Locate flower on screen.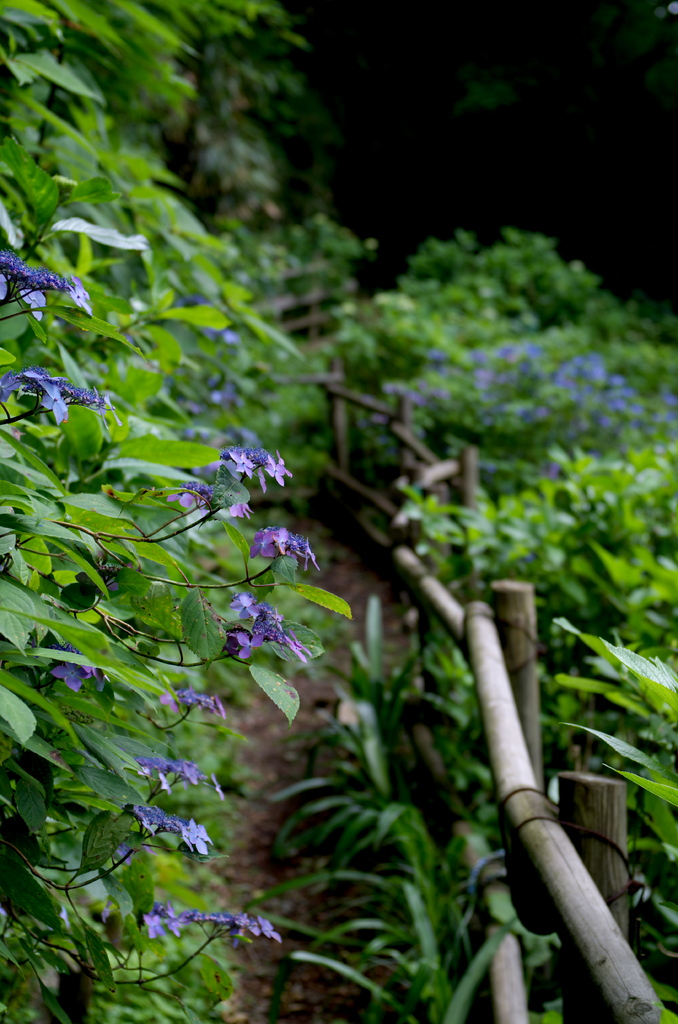
On screen at detection(134, 803, 211, 856).
